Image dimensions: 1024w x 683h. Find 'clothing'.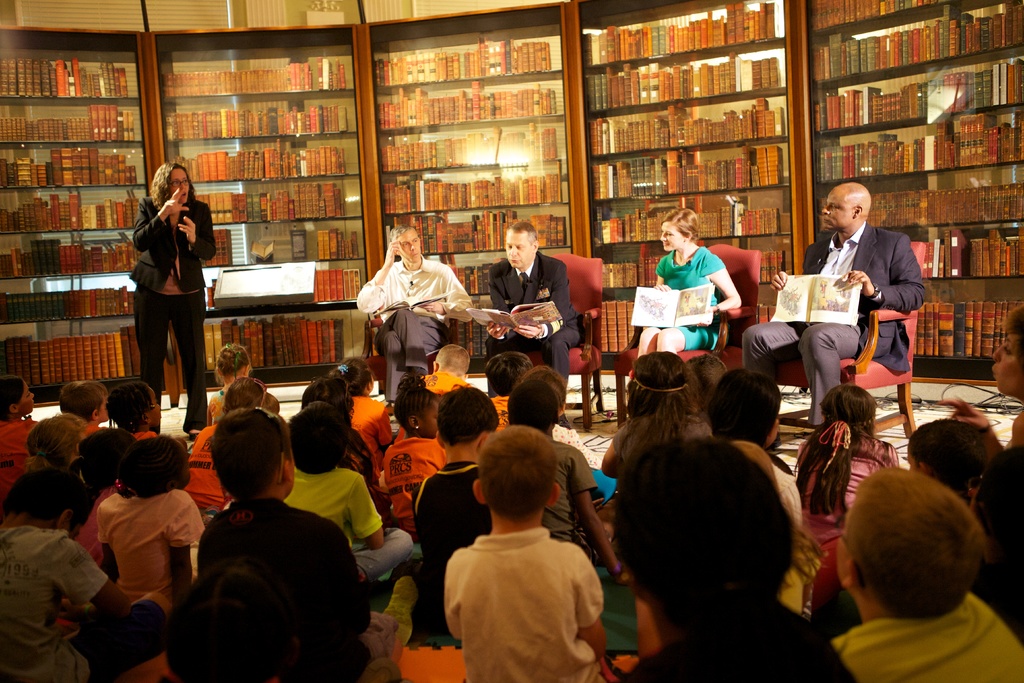
region(8, 473, 106, 527).
